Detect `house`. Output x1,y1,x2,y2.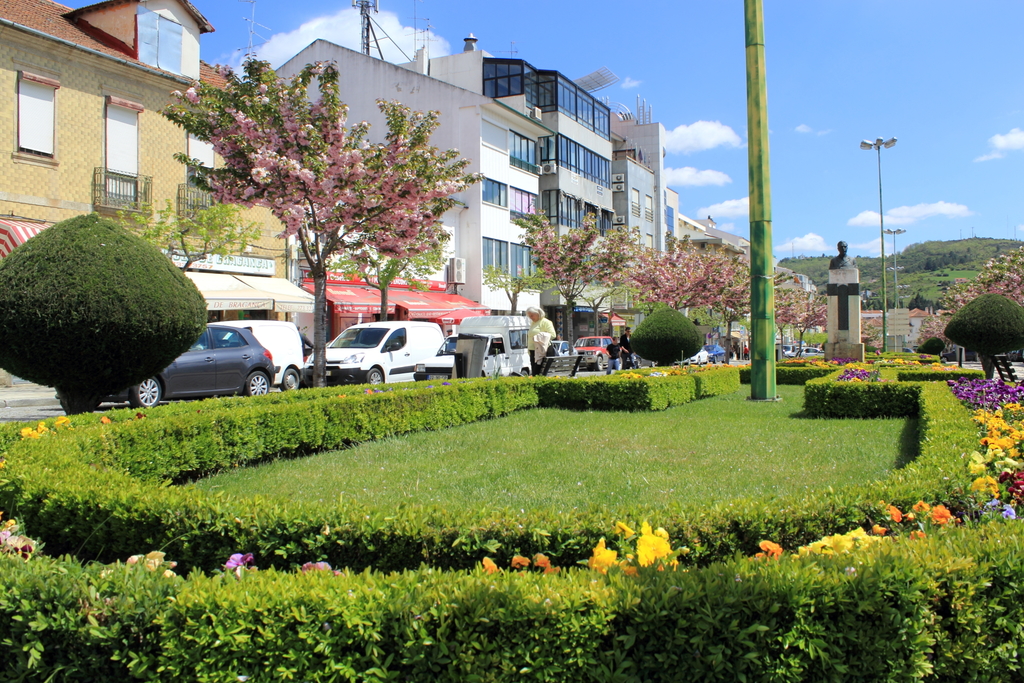
669,189,709,247.
